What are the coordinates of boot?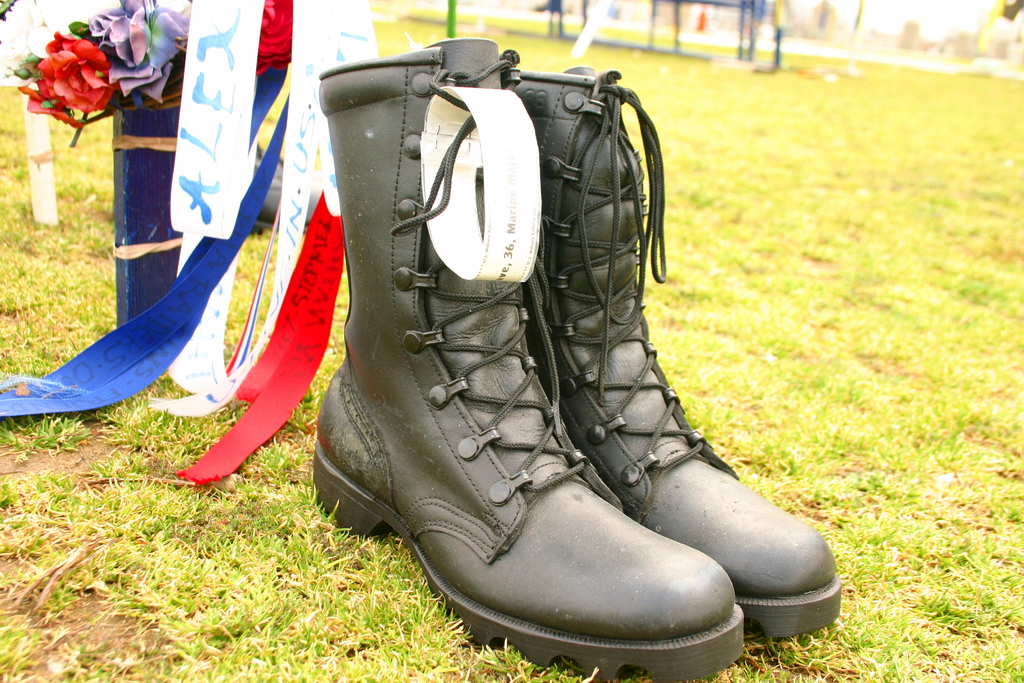
(left=496, top=65, right=842, bottom=647).
